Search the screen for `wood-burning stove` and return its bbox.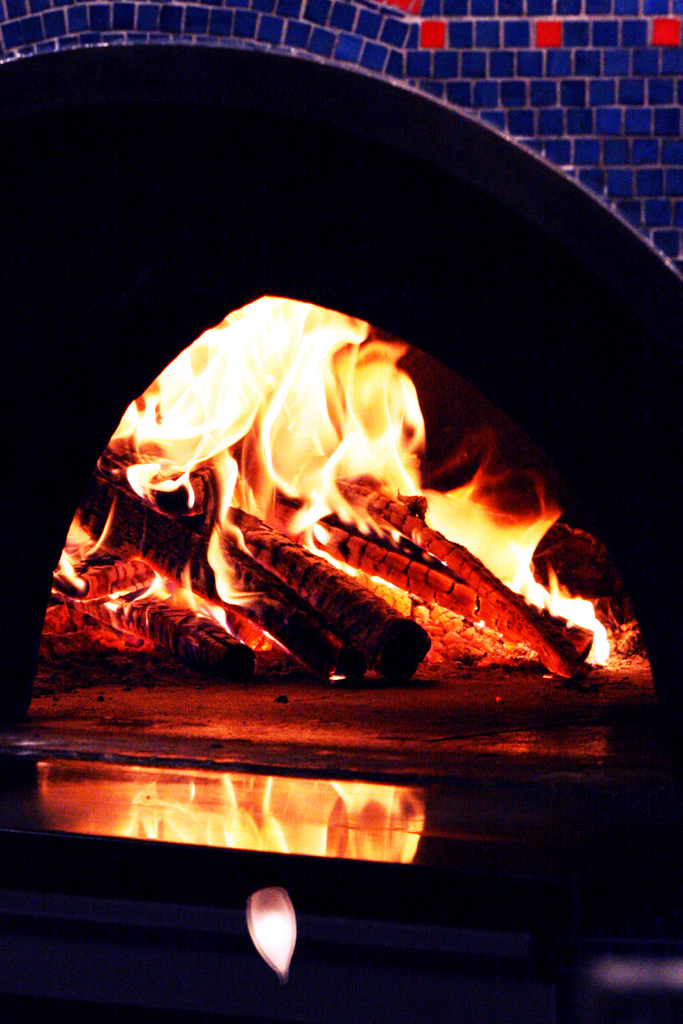
Found: bbox=(0, 0, 682, 1023).
